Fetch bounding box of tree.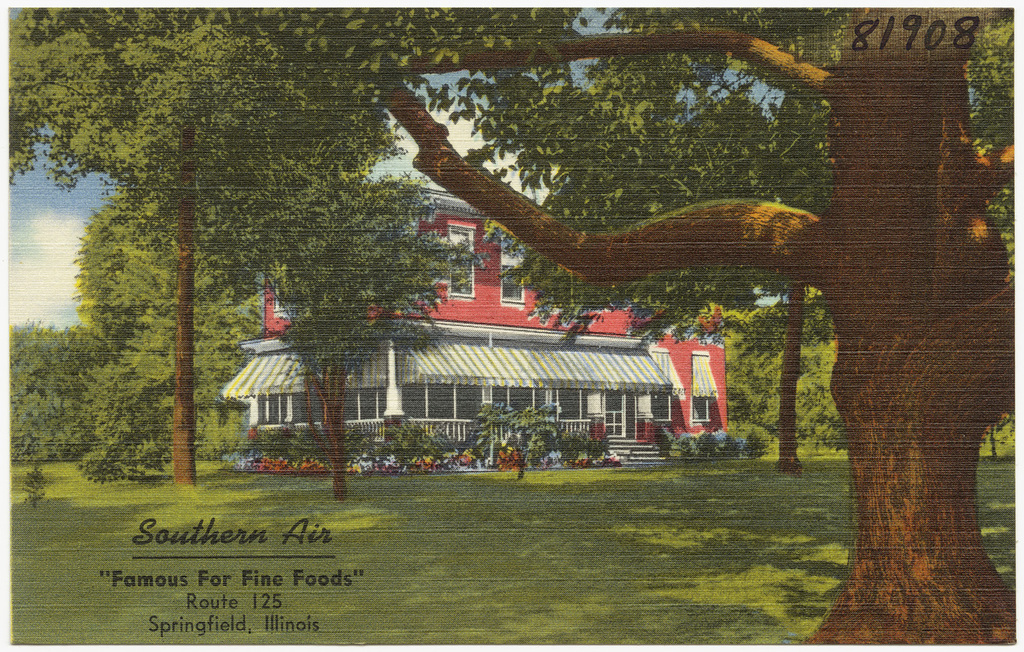
Bbox: BBox(444, 7, 1023, 463).
